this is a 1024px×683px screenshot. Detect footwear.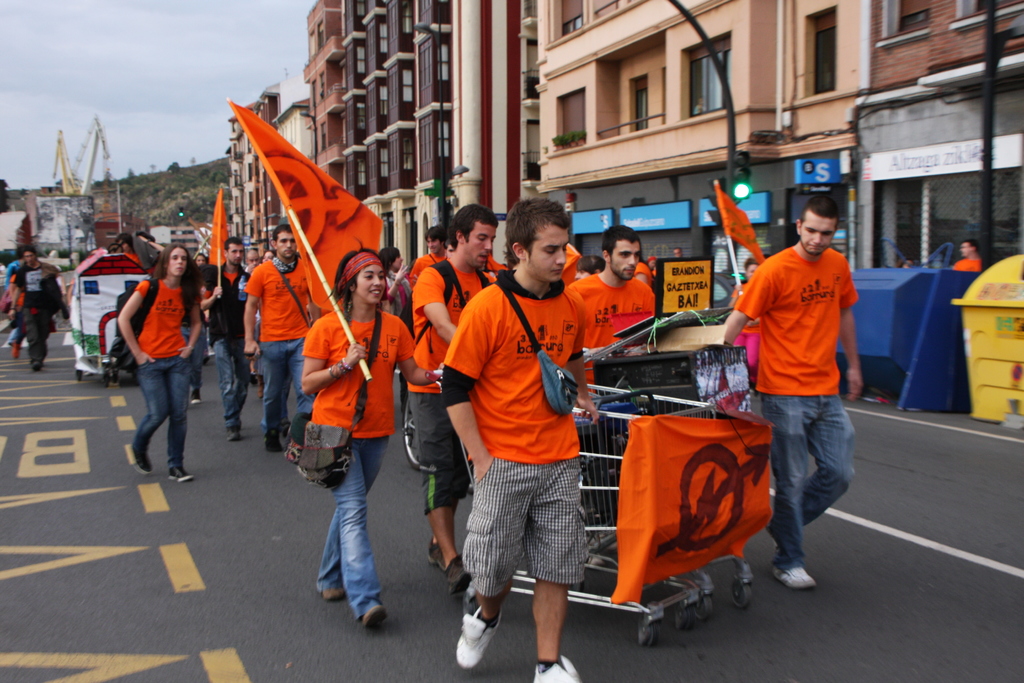
{"left": 124, "top": 444, "right": 152, "bottom": 475}.
